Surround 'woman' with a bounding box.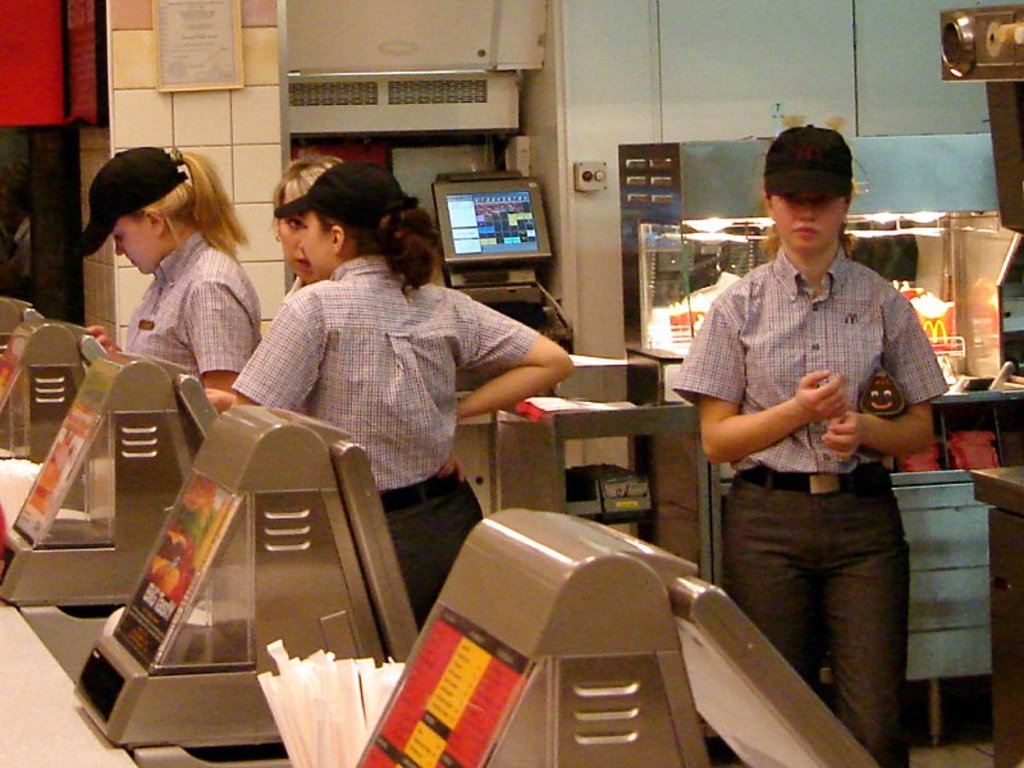
bbox=(64, 137, 268, 413).
